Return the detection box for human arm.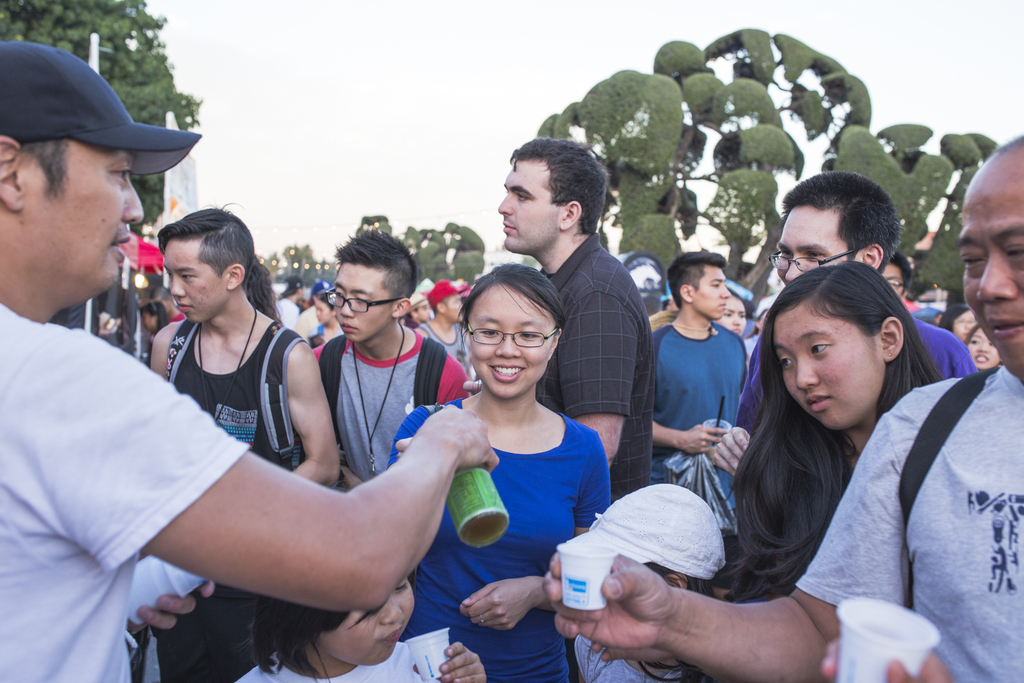
(156,384,463,662).
